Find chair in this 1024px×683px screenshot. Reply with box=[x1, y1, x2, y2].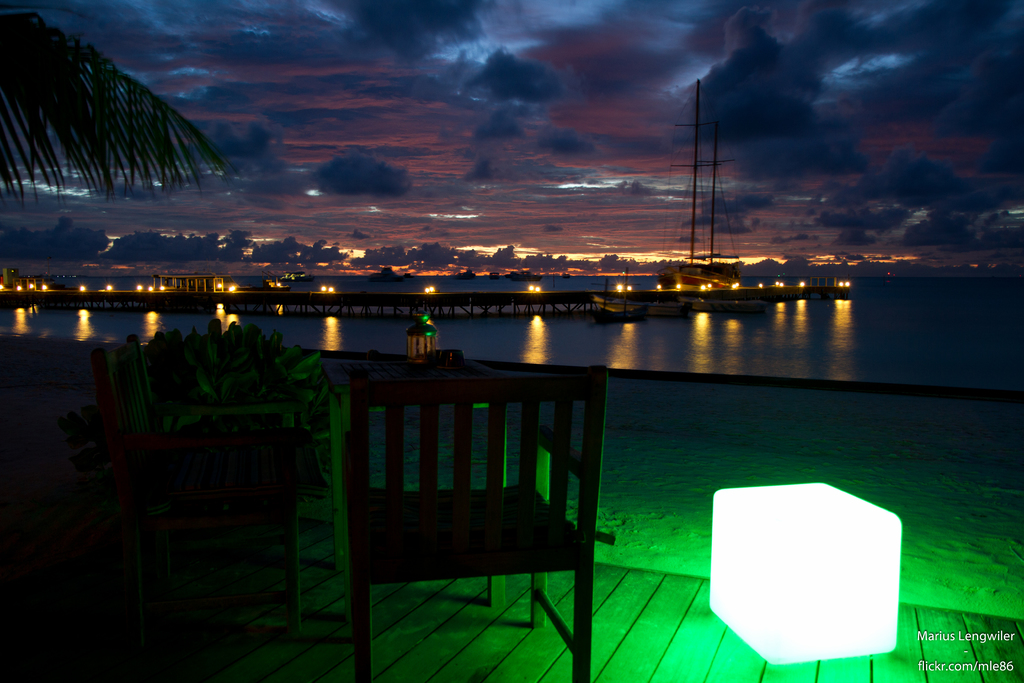
box=[306, 328, 629, 664].
